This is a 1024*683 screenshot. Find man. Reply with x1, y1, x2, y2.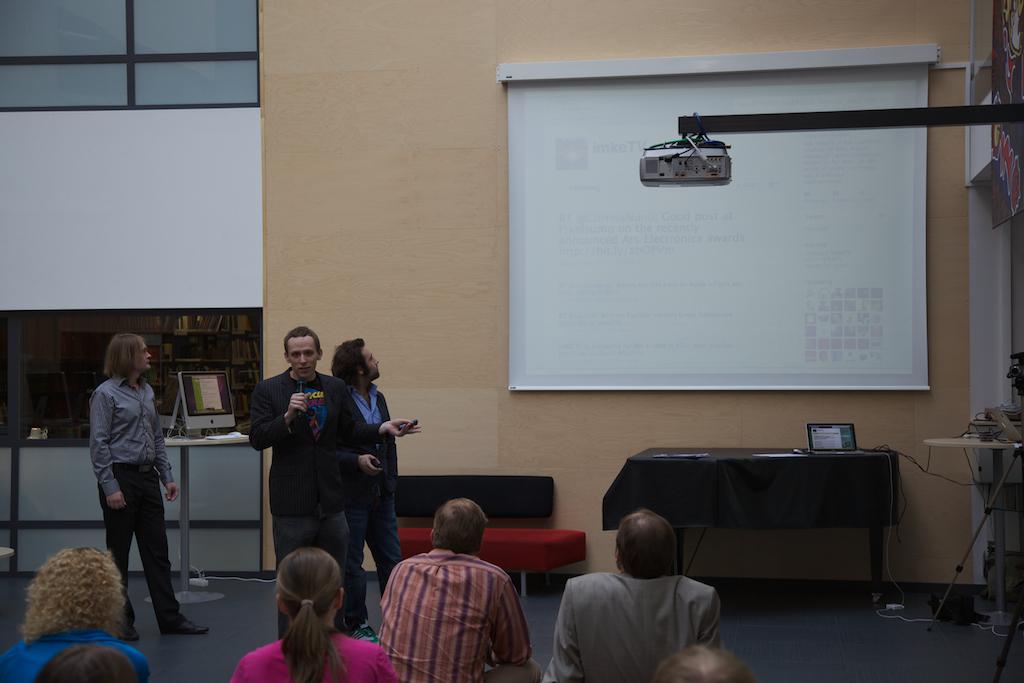
531, 510, 726, 682.
